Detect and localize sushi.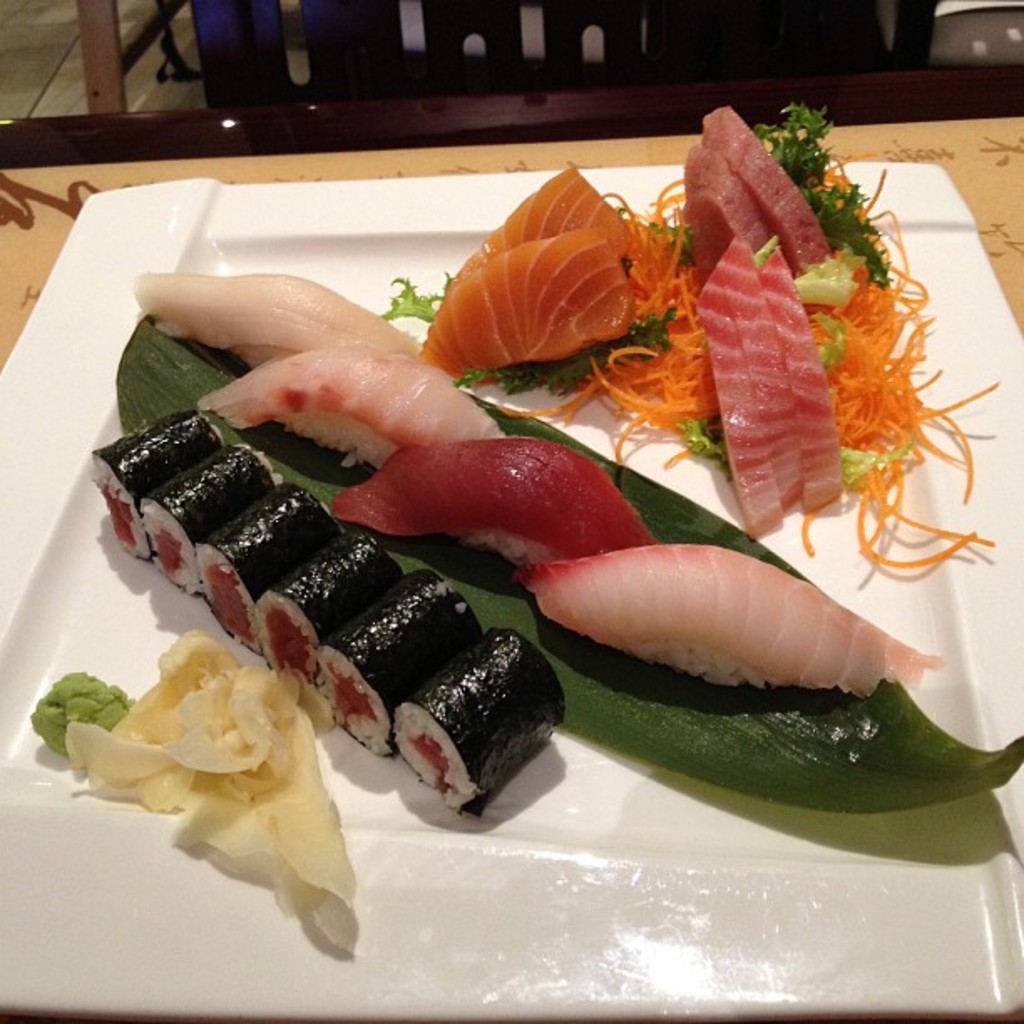
Localized at bbox=[124, 273, 428, 361].
